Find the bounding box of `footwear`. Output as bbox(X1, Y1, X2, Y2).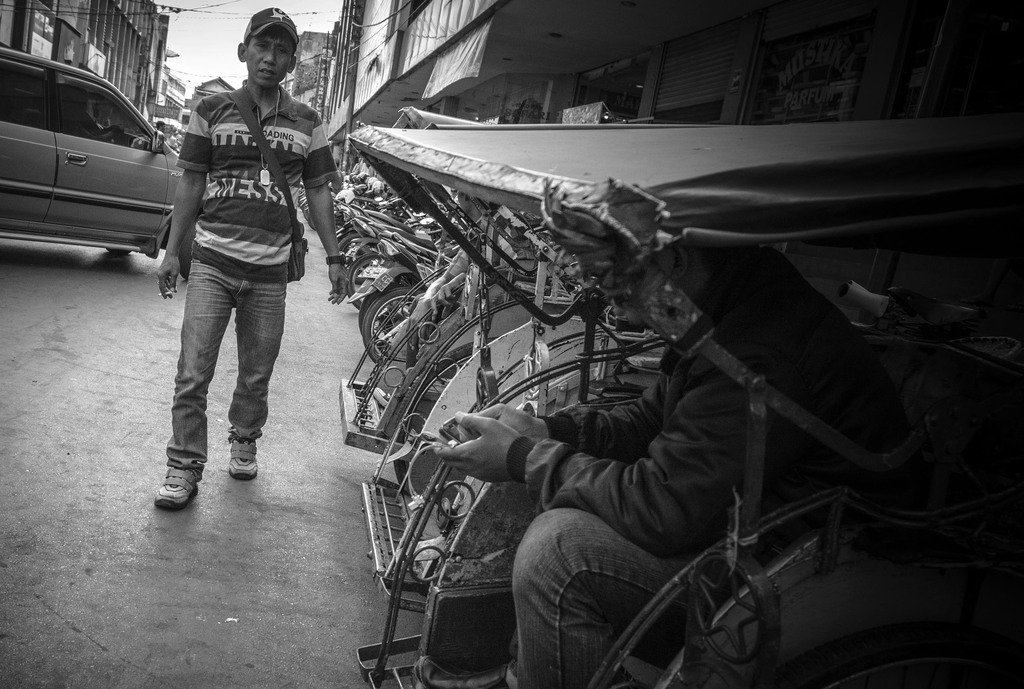
bbox(395, 537, 447, 560).
